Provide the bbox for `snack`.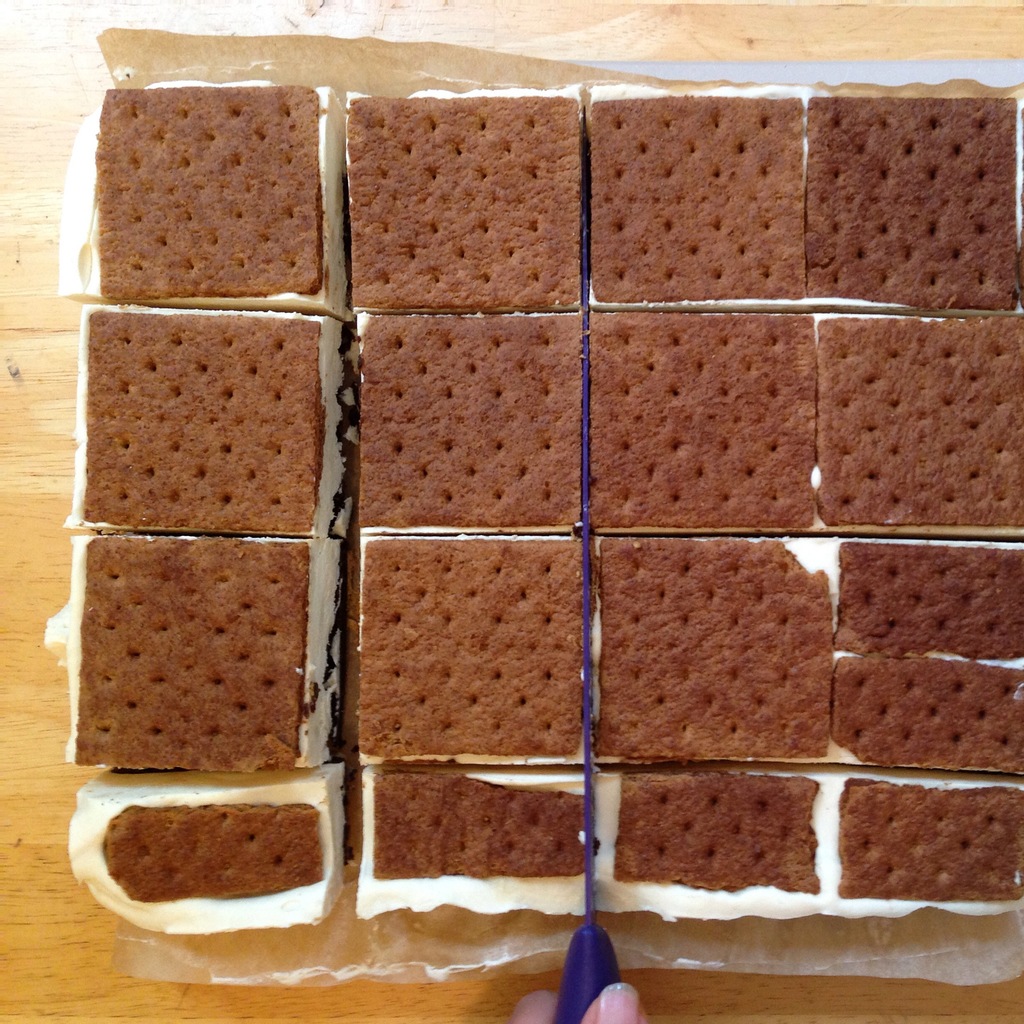
[349, 99, 587, 304].
